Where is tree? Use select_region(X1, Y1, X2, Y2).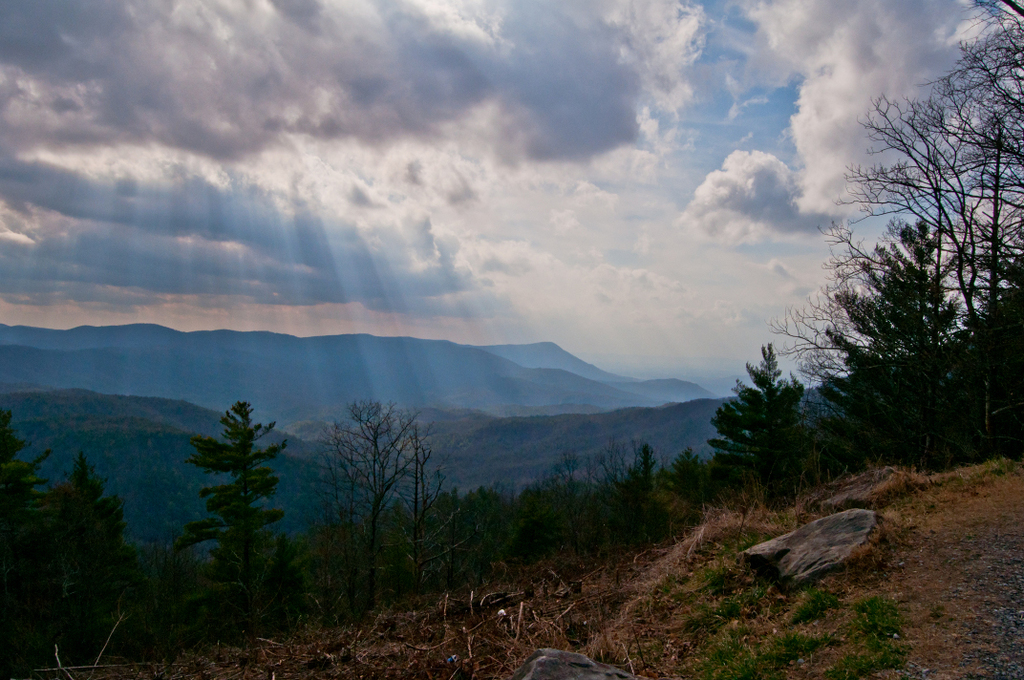
select_region(43, 453, 130, 622).
